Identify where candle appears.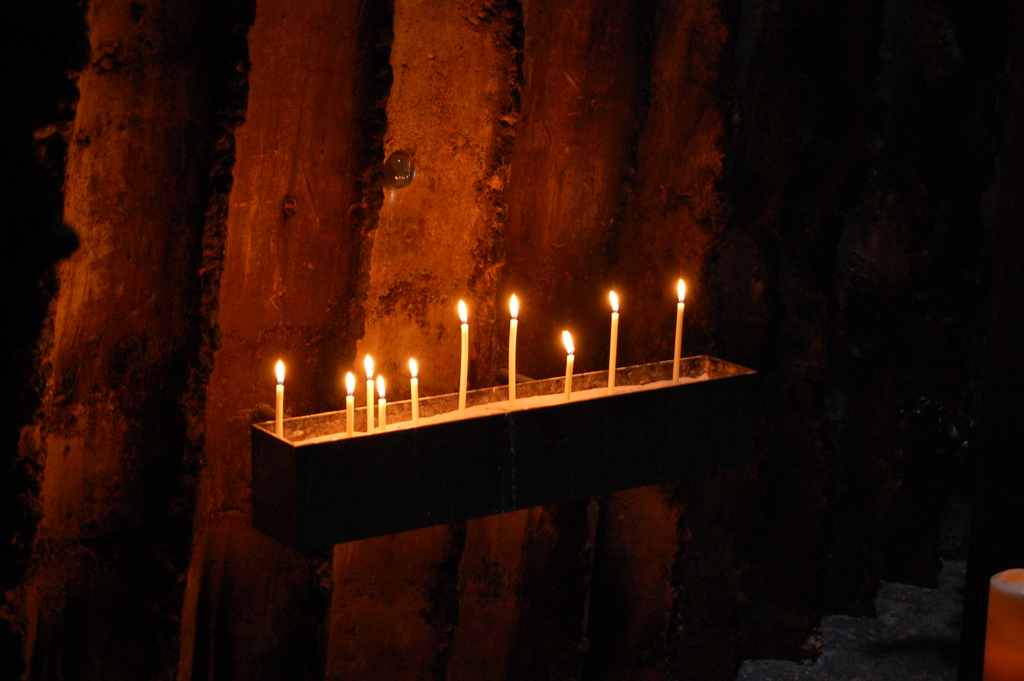
Appears at rect(346, 371, 352, 436).
